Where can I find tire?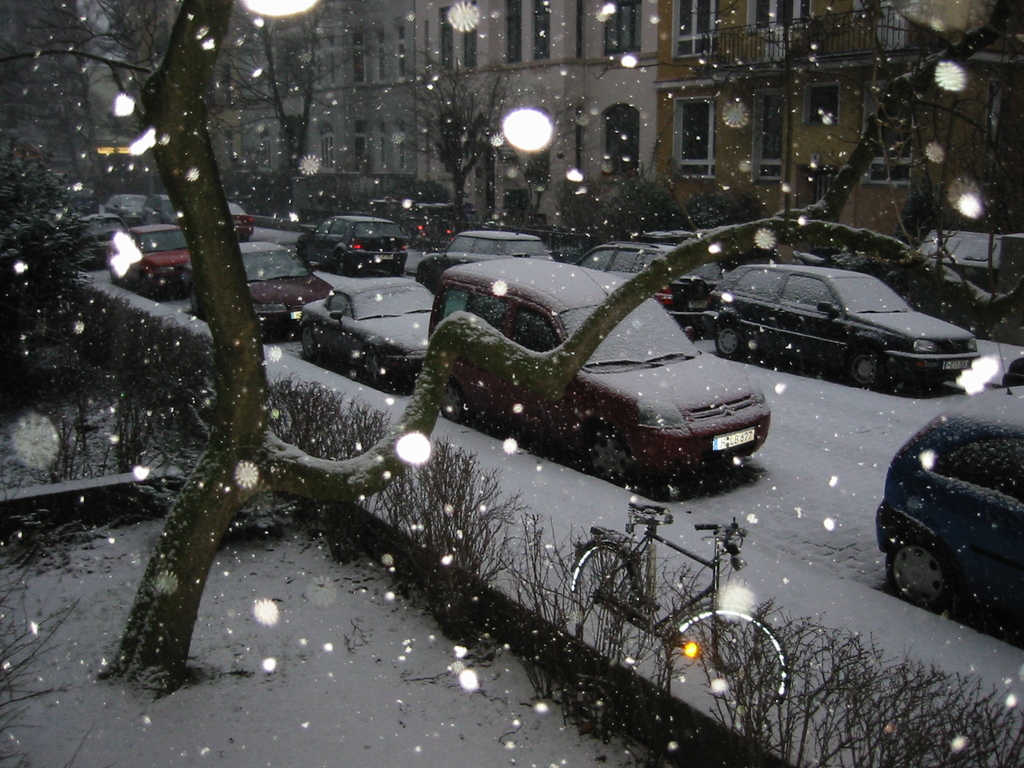
You can find it at bbox=[331, 250, 351, 273].
